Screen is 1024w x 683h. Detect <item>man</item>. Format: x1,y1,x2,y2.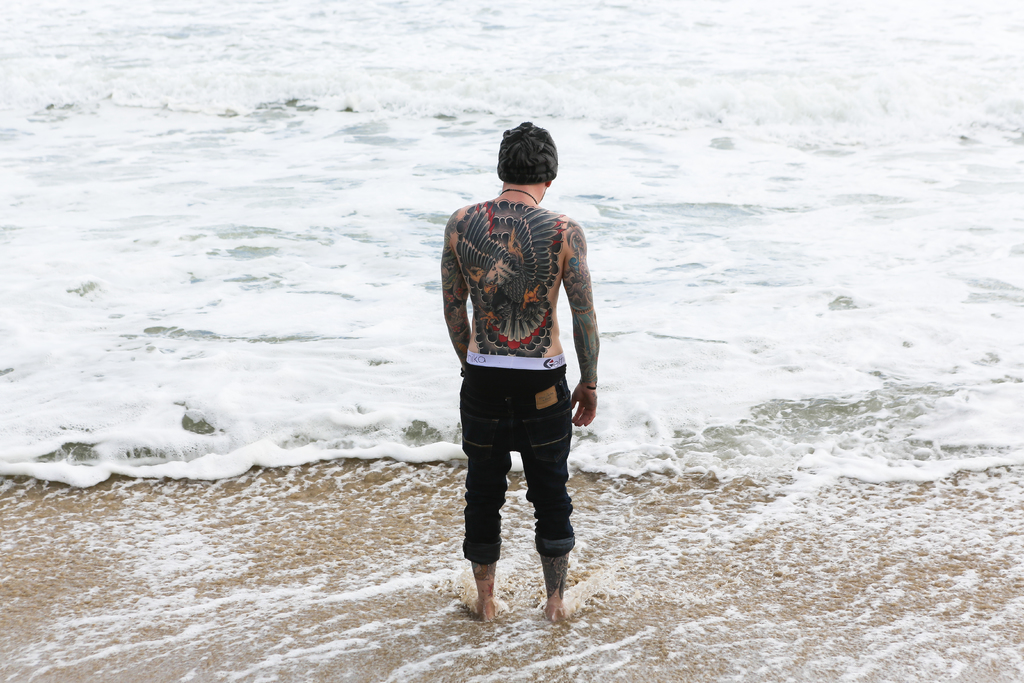
424,112,611,641.
